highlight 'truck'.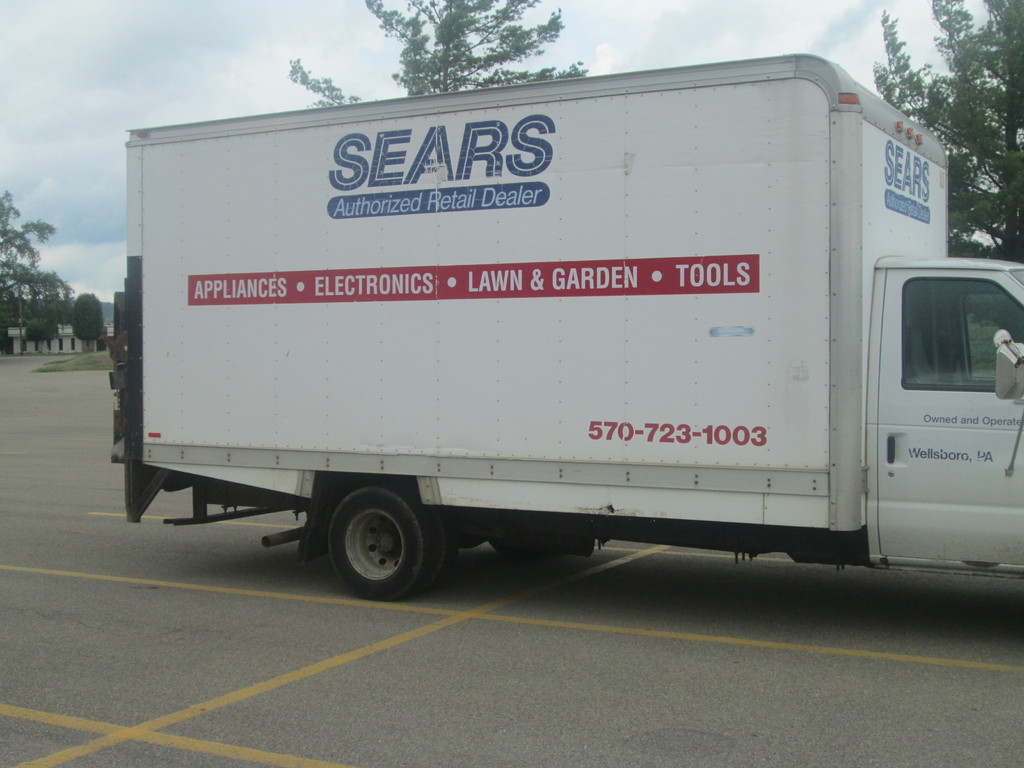
Highlighted region: {"x1": 83, "y1": 59, "x2": 987, "y2": 624}.
